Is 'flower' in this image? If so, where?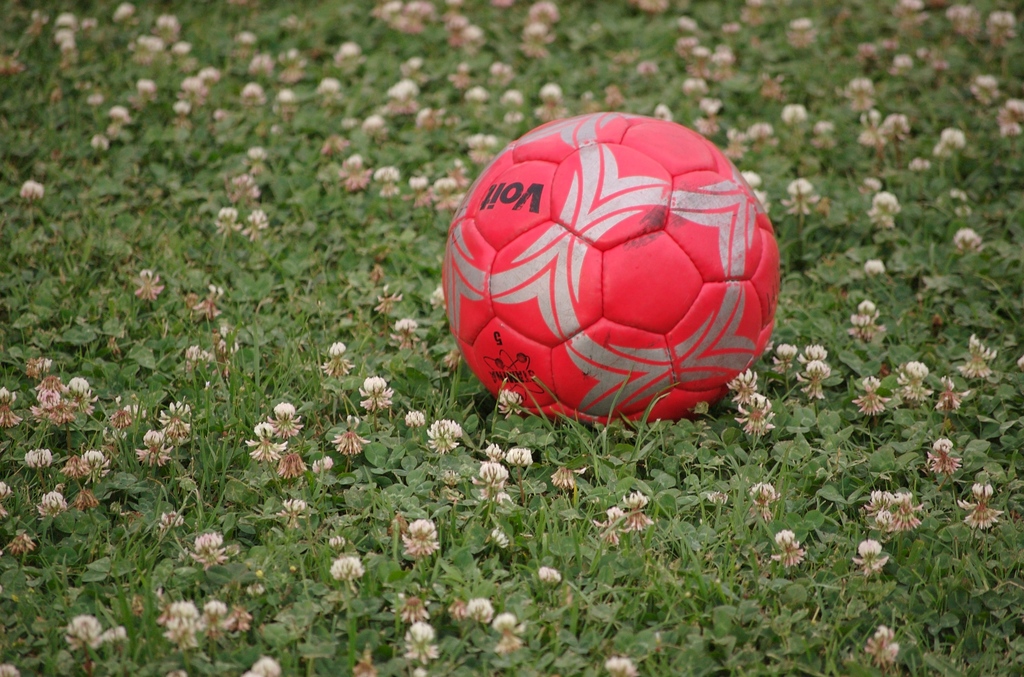
Yes, at rect(136, 430, 173, 464).
